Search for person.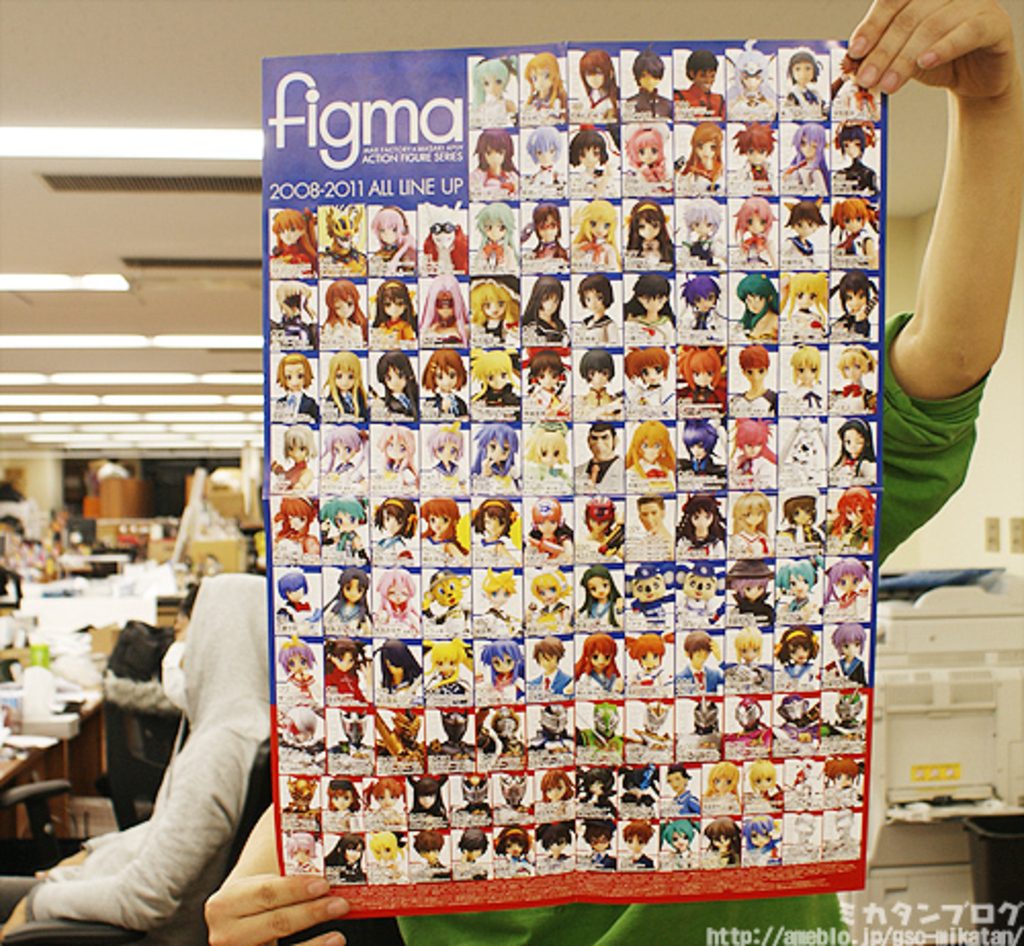
Found at [left=618, top=195, right=668, bottom=266].
